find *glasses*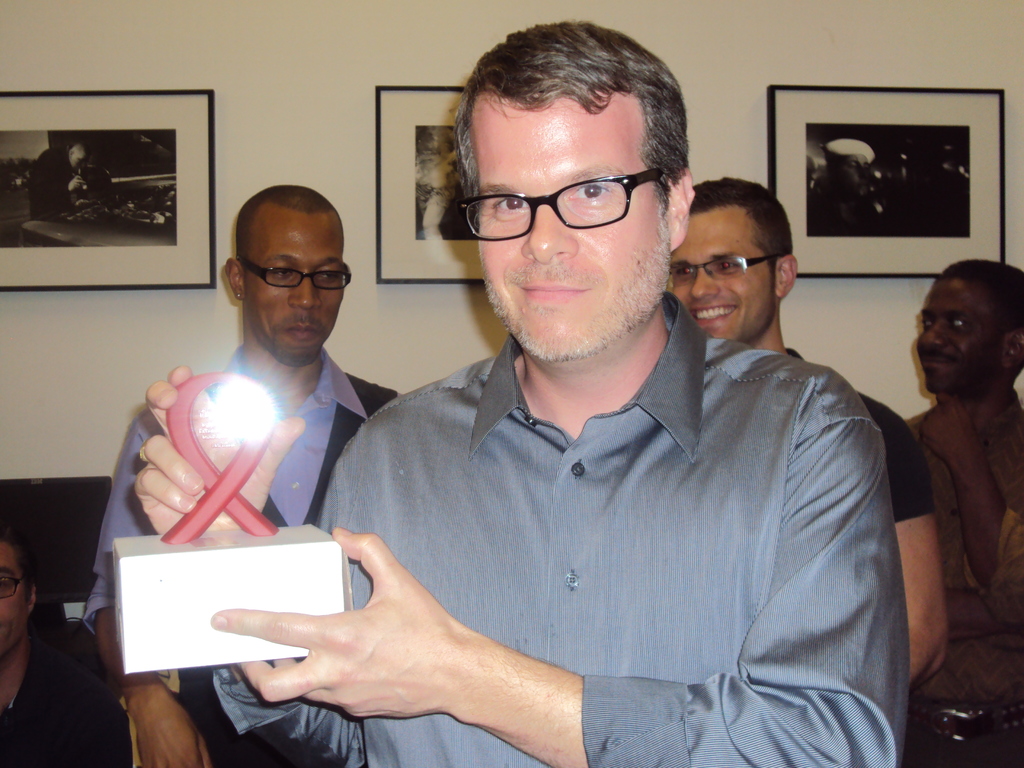
bbox=[460, 170, 663, 243]
